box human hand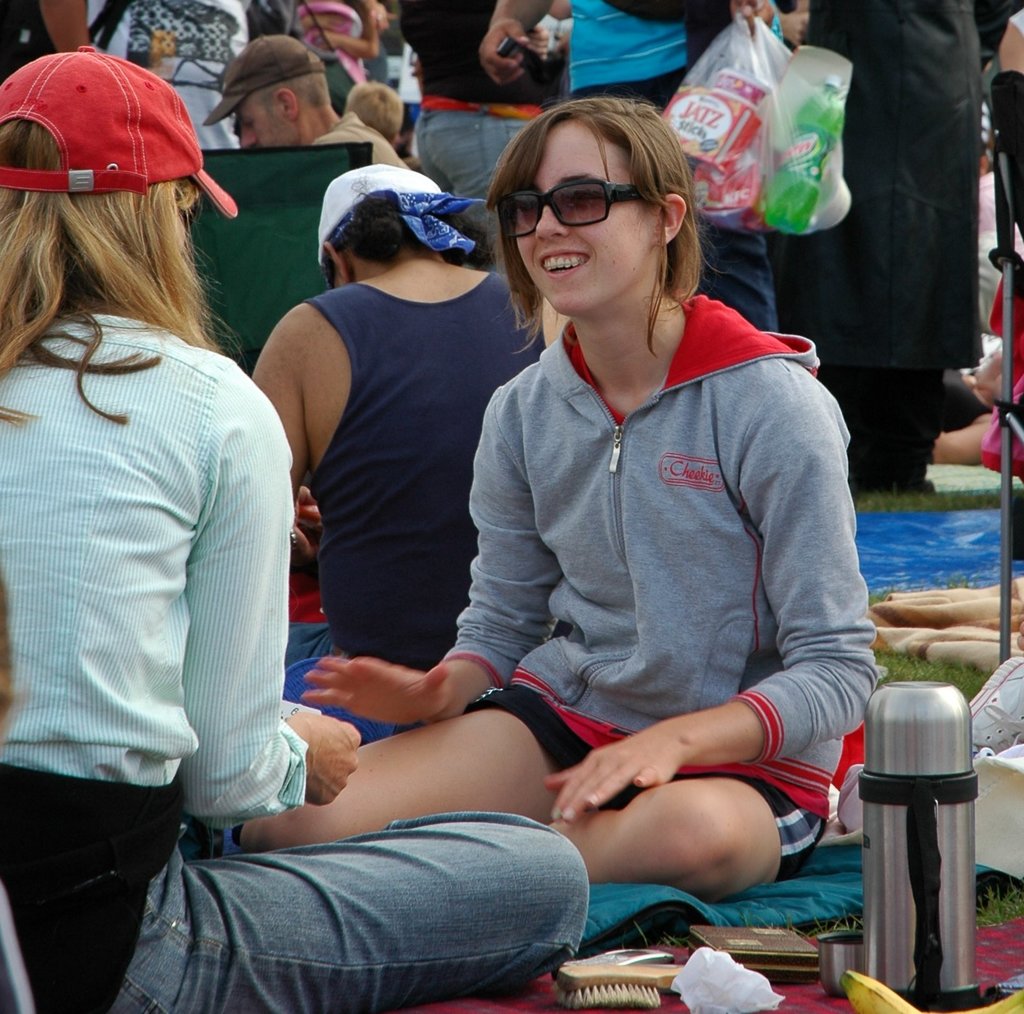
region(732, 1, 775, 36)
